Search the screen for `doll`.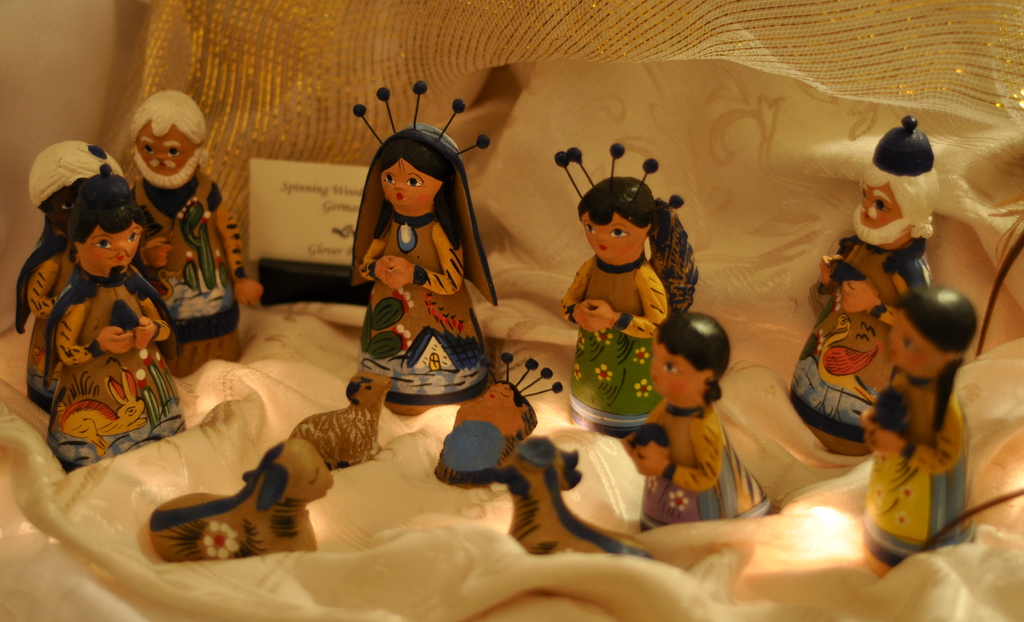
Found at [left=551, top=140, right=703, bottom=434].
